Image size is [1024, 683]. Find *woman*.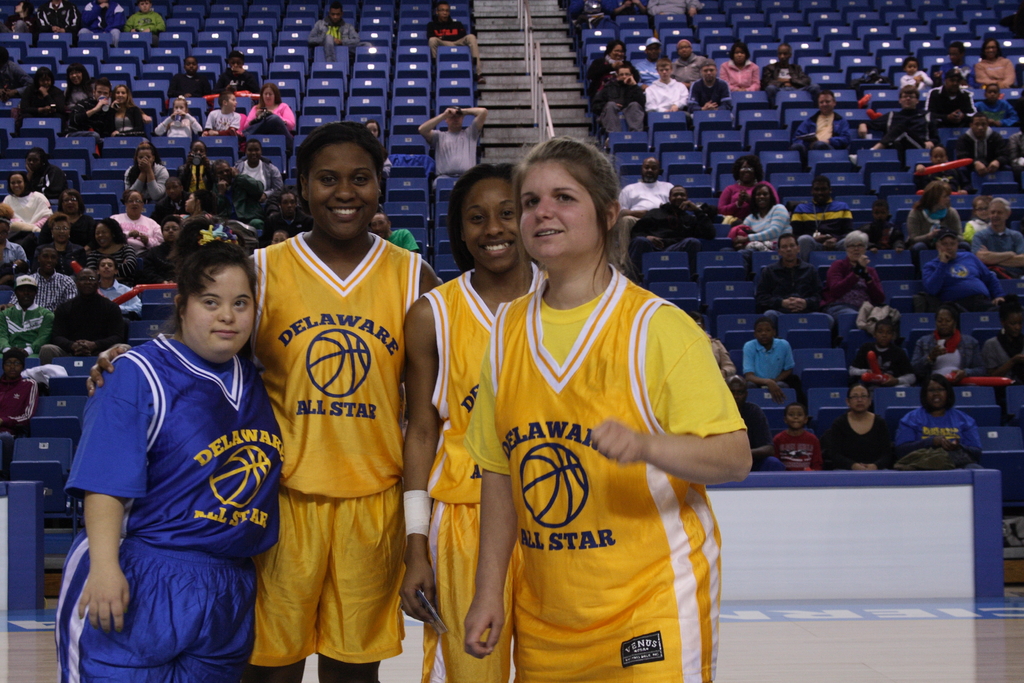
[22, 147, 64, 206].
